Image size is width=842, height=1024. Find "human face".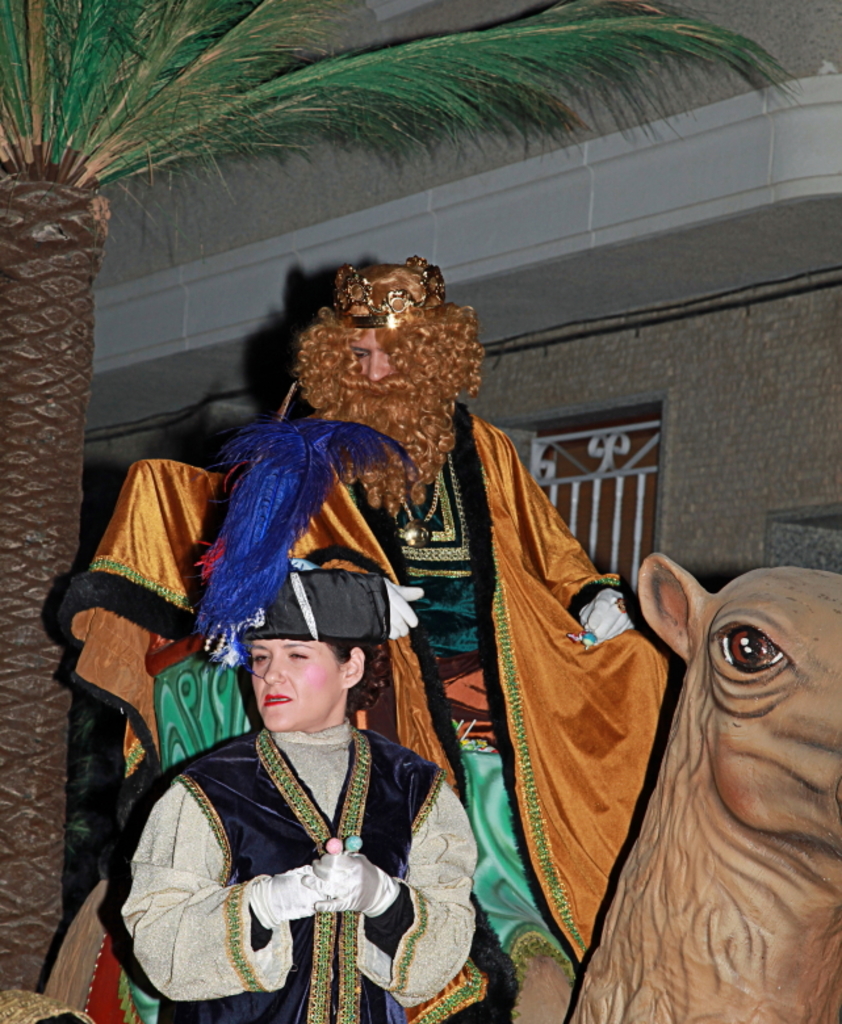
[x1=251, y1=641, x2=339, y2=733].
